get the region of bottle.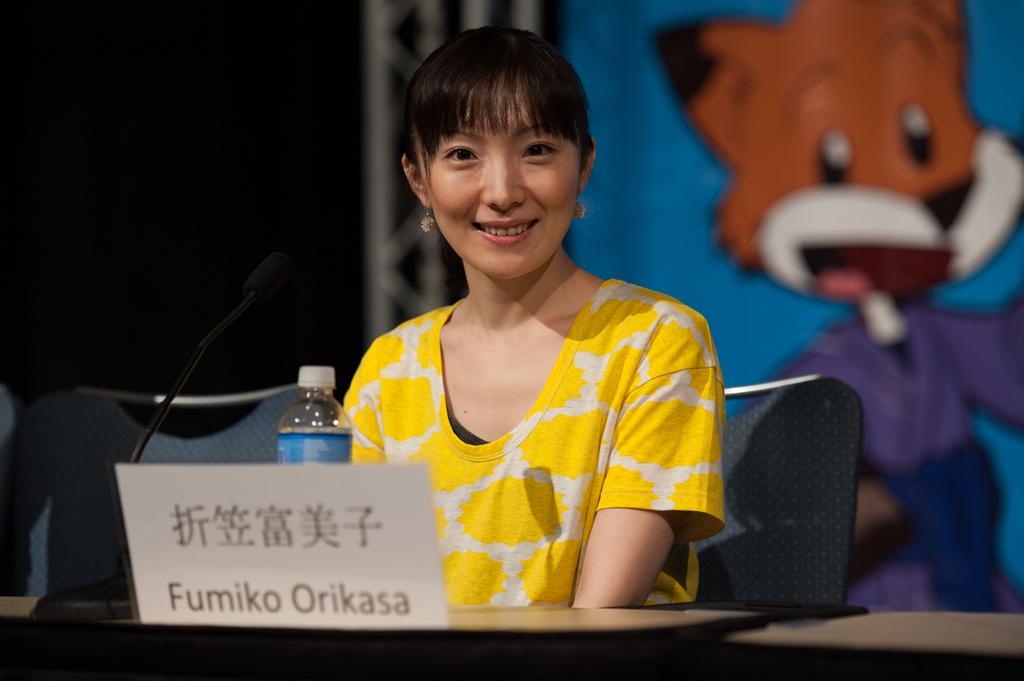
[260, 370, 348, 482].
